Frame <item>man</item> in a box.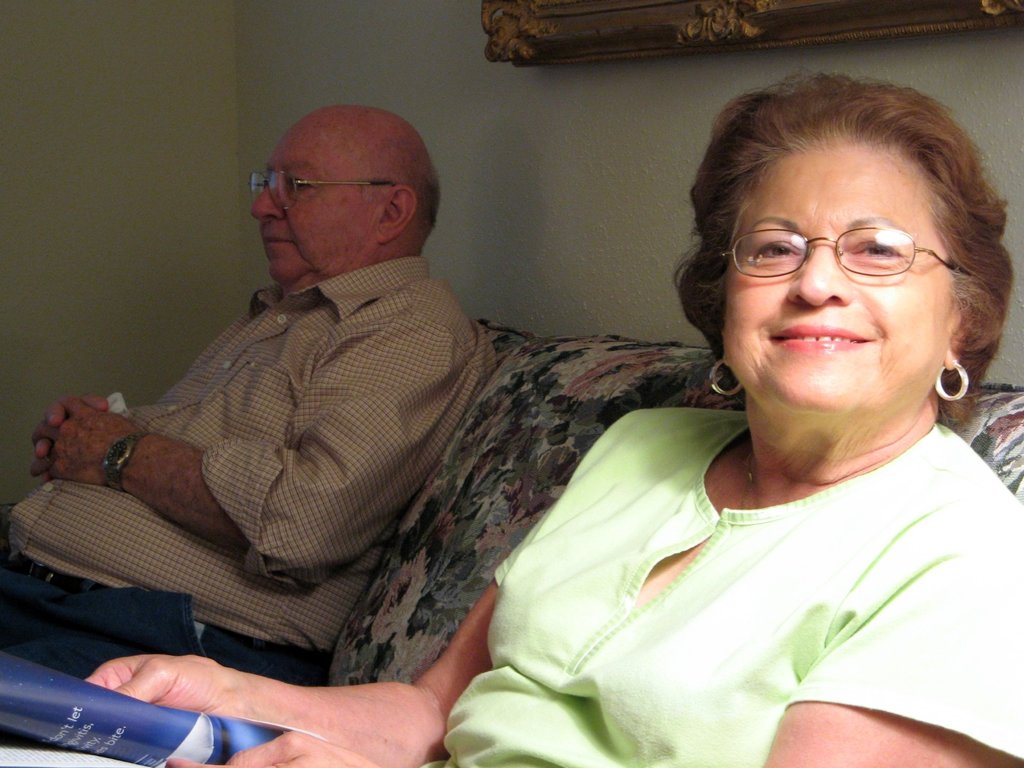
bbox=[35, 97, 563, 717].
